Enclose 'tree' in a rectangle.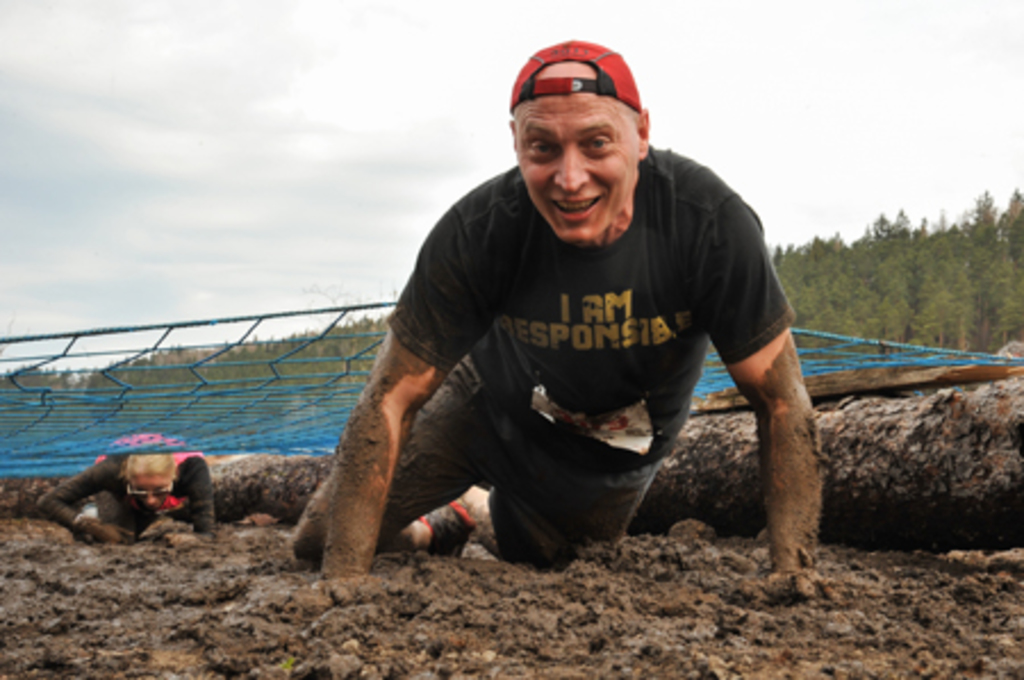
locate(776, 239, 824, 337).
